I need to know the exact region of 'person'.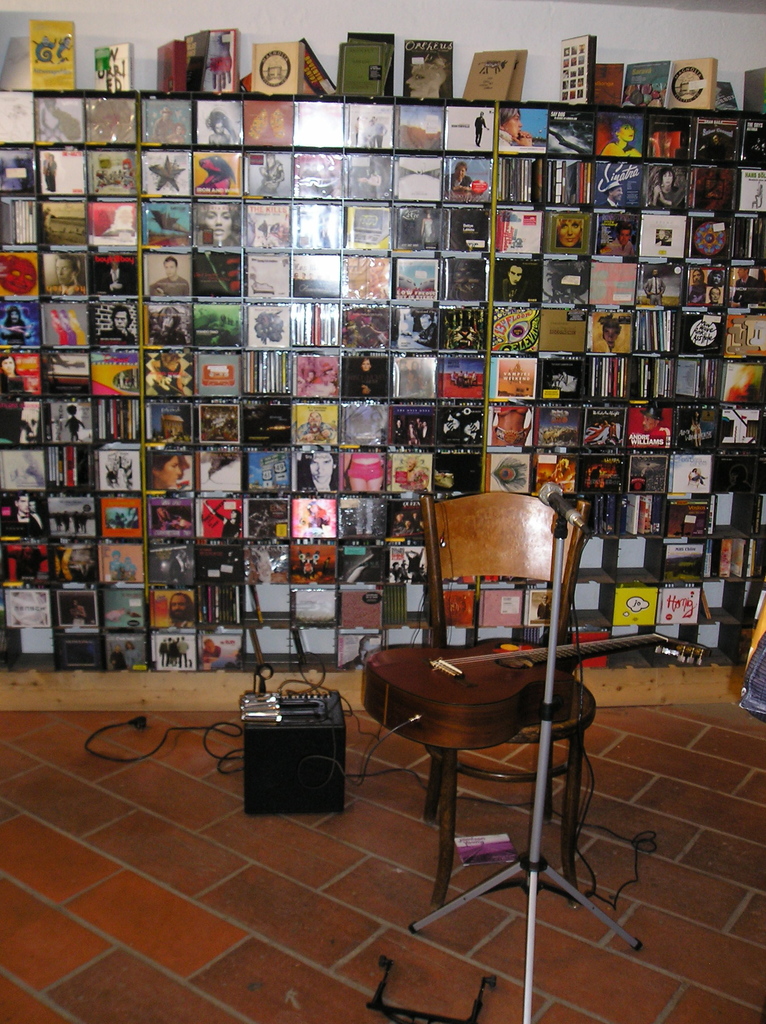
Region: [x1=54, y1=255, x2=84, y2=299].
